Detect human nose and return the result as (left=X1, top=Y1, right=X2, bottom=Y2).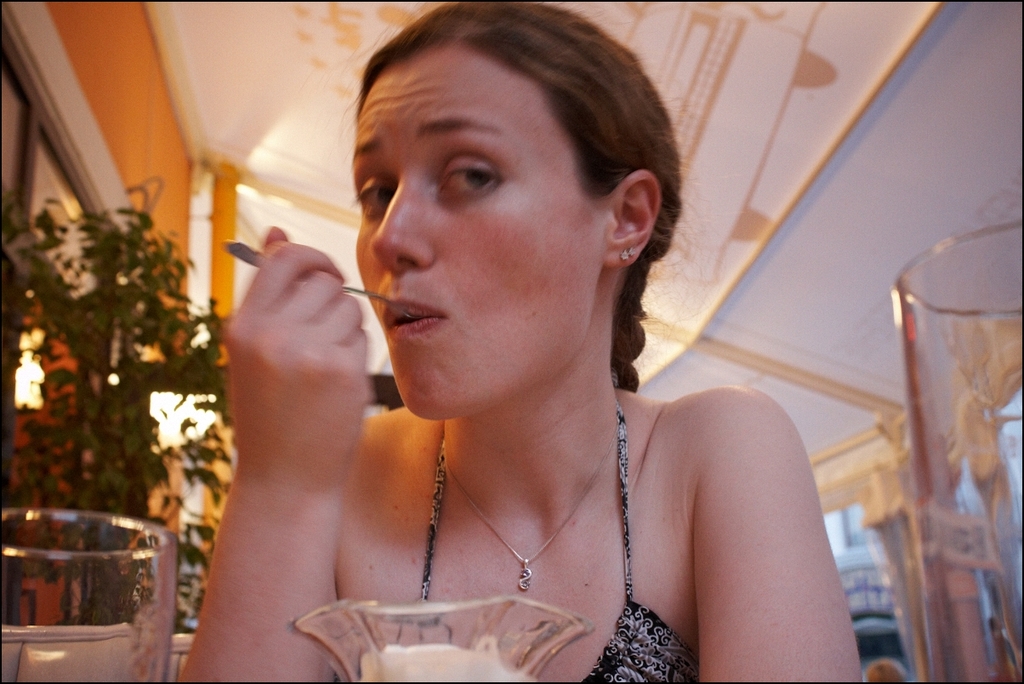
(left=368, top=171, right=436, bottom=273).
